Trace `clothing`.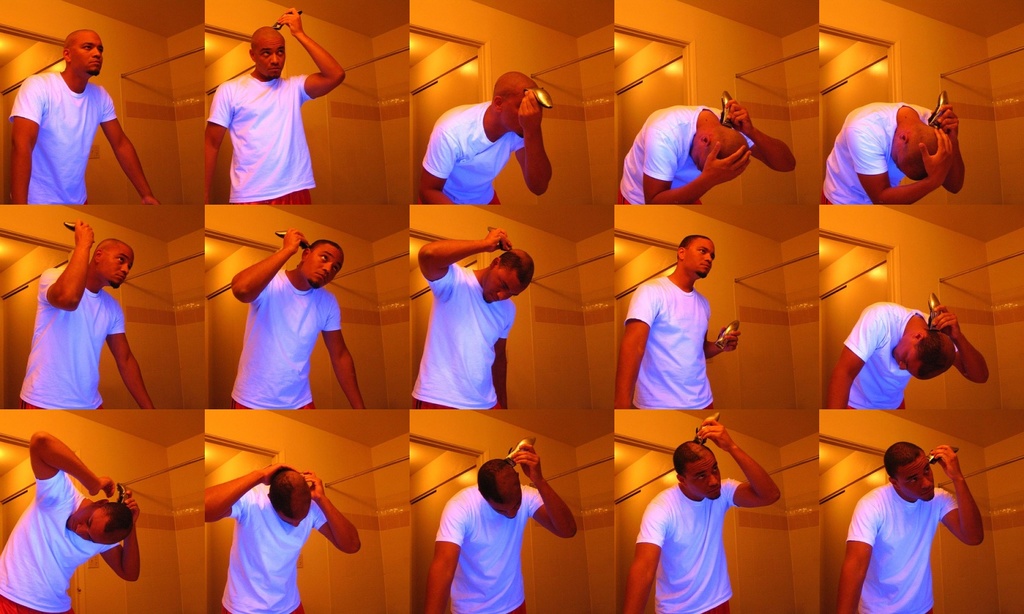
Traced to 0 469 119 613.
